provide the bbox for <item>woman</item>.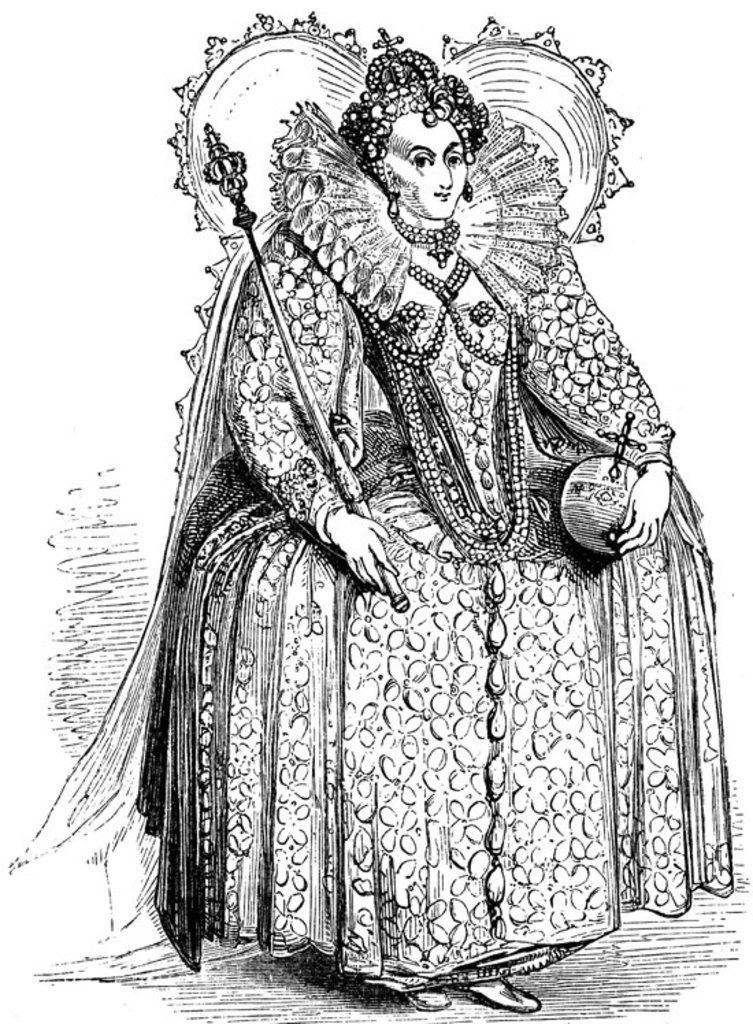
BBox(140, 22, 722, 1013).
